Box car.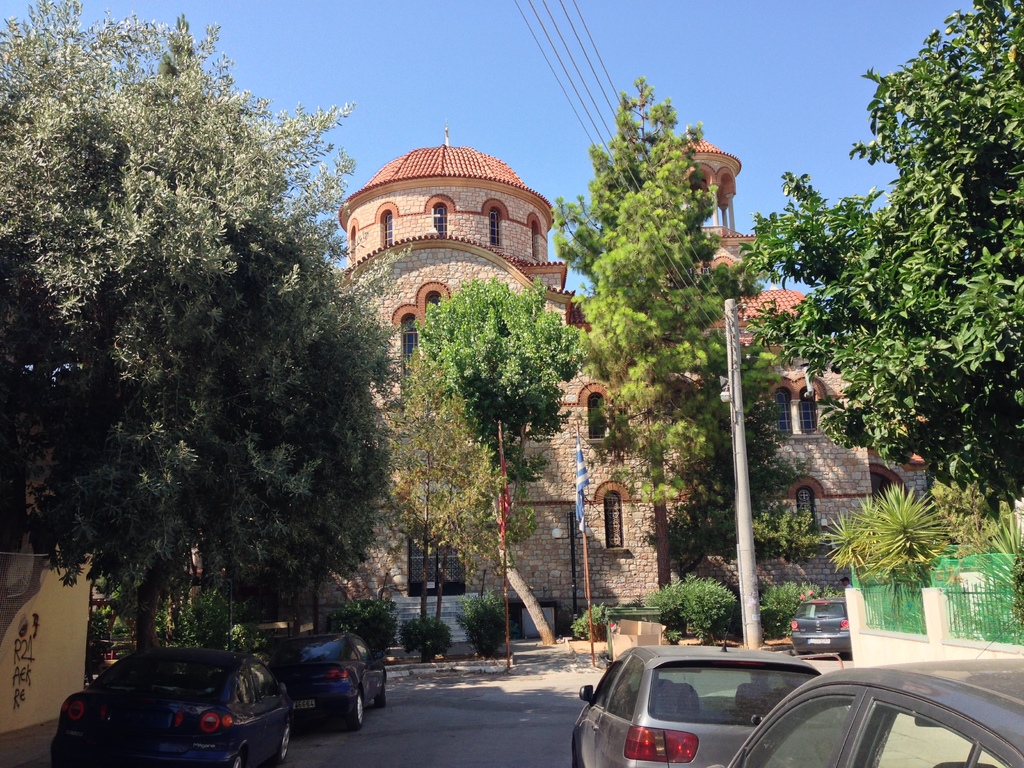
bbox(255, 627, 387, 728).
